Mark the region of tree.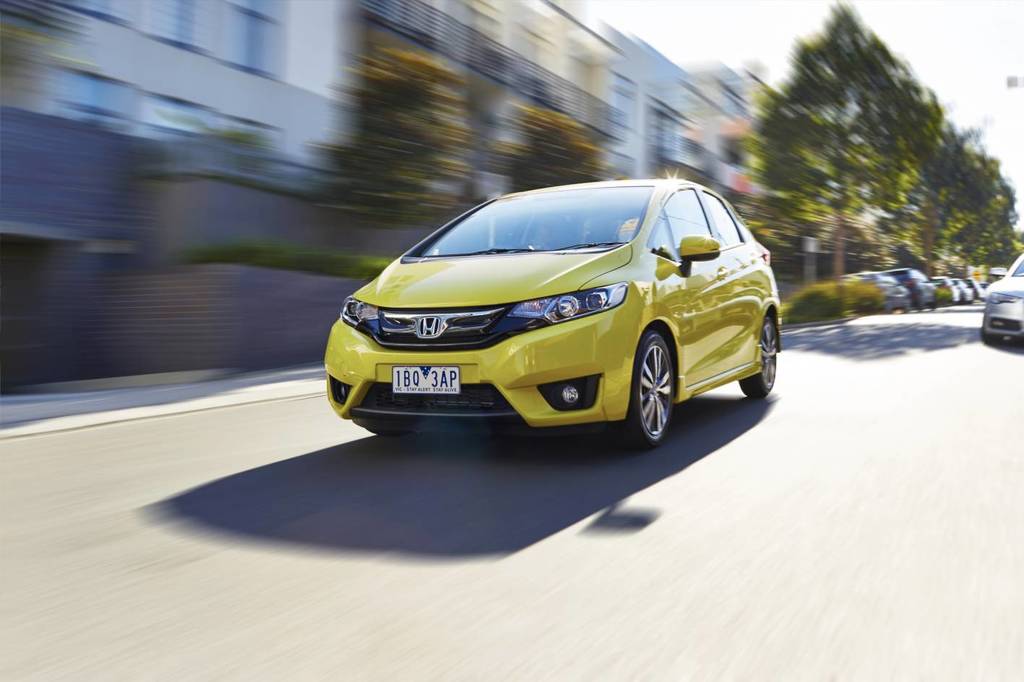
Region: <bbox>896, 131, 989, 287</bbox>.
